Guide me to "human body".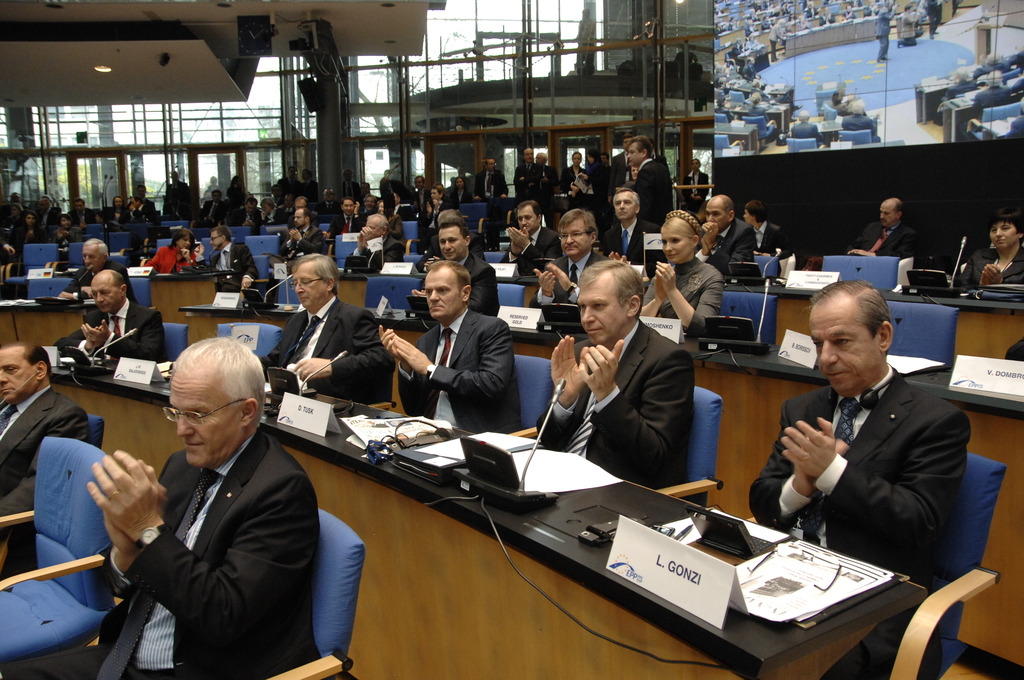
Guidance: 579, 149, 608, 202.
